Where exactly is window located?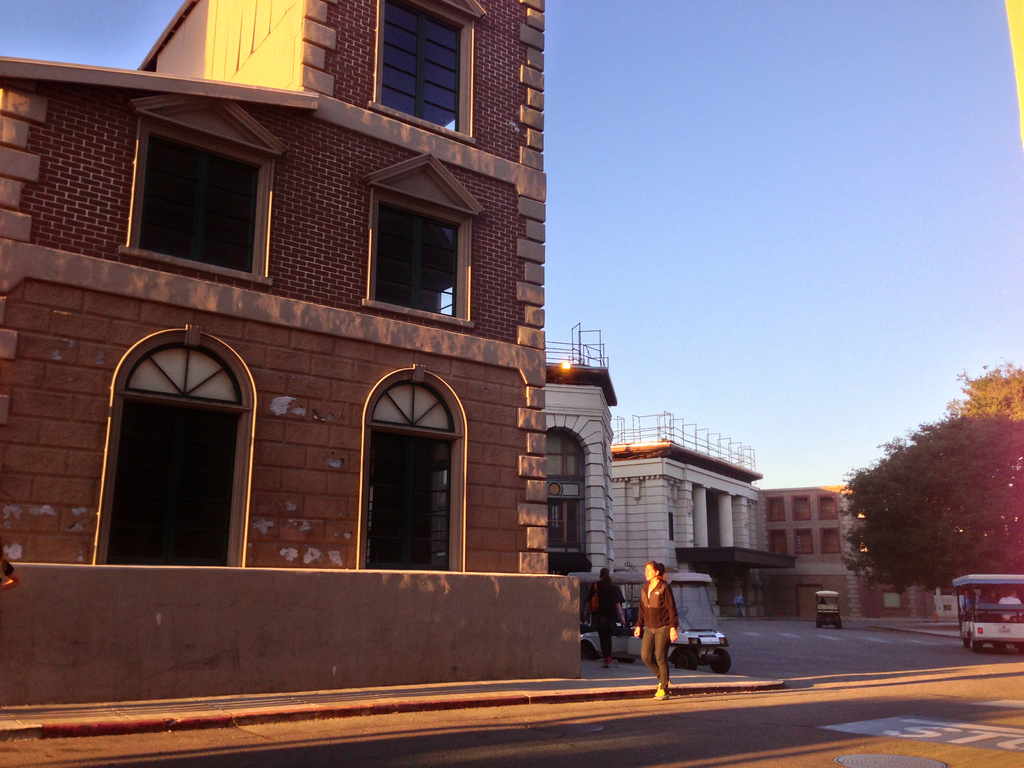
Its bounding box is detection(767, 529, 787, 552).
